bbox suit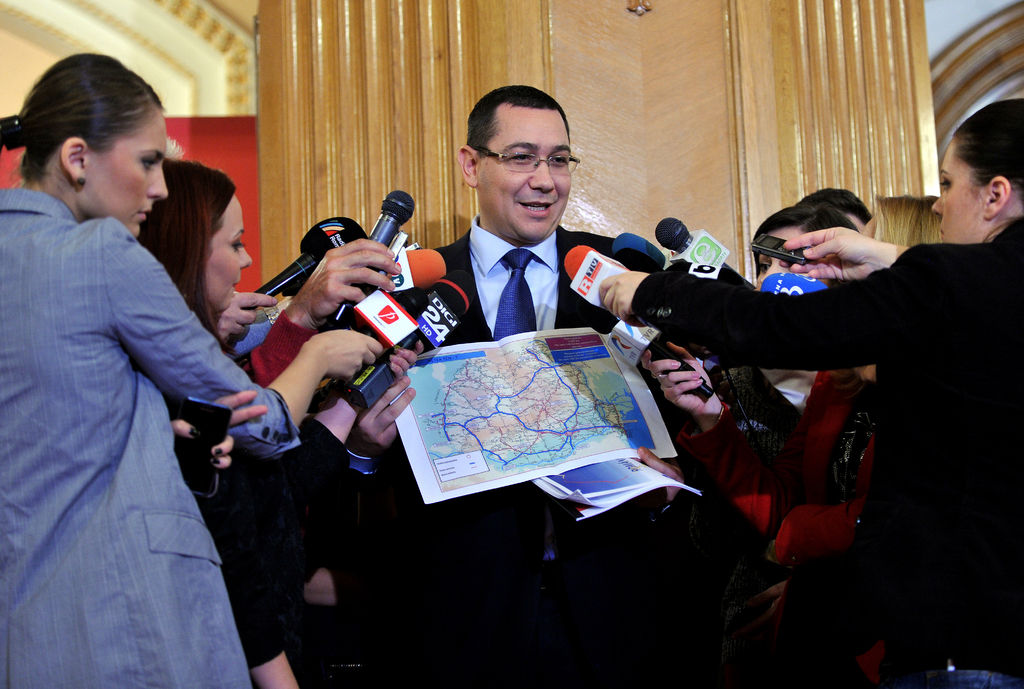
[346, 206, 687, 688]
